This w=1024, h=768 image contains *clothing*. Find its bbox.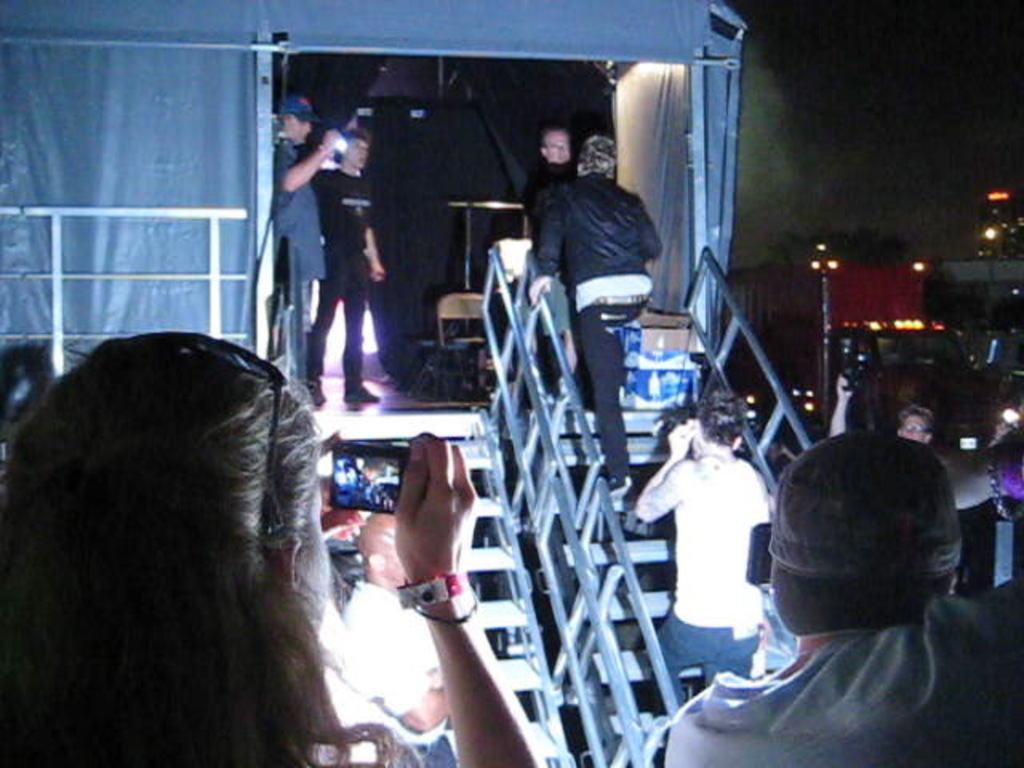
[669,448,768,714].
